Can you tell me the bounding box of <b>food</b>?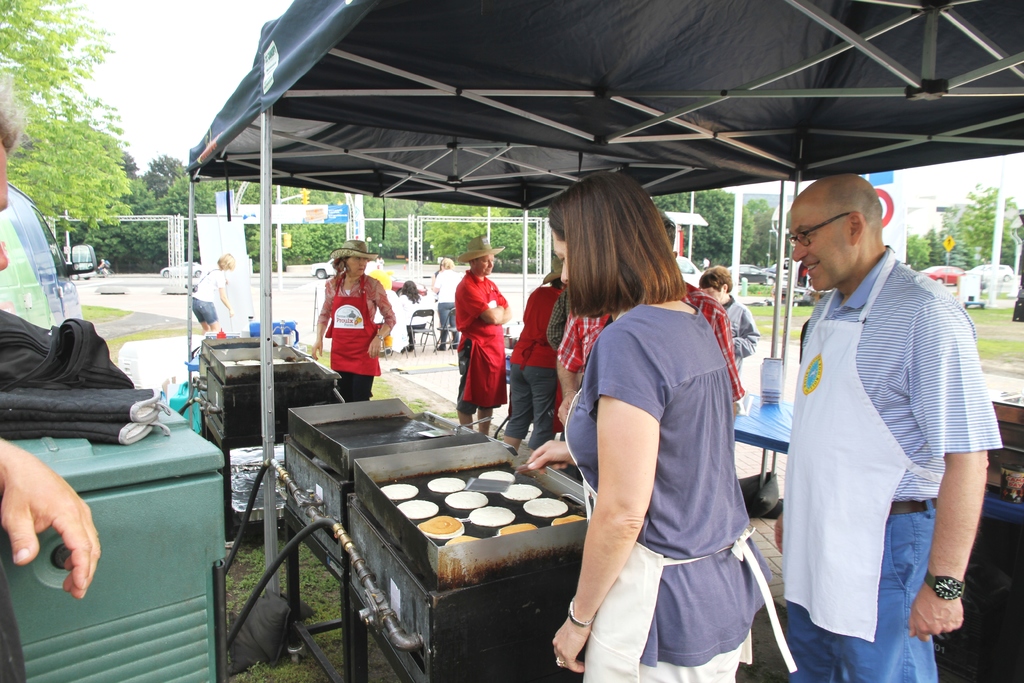
l=416, t=513, r=465, b=538.
